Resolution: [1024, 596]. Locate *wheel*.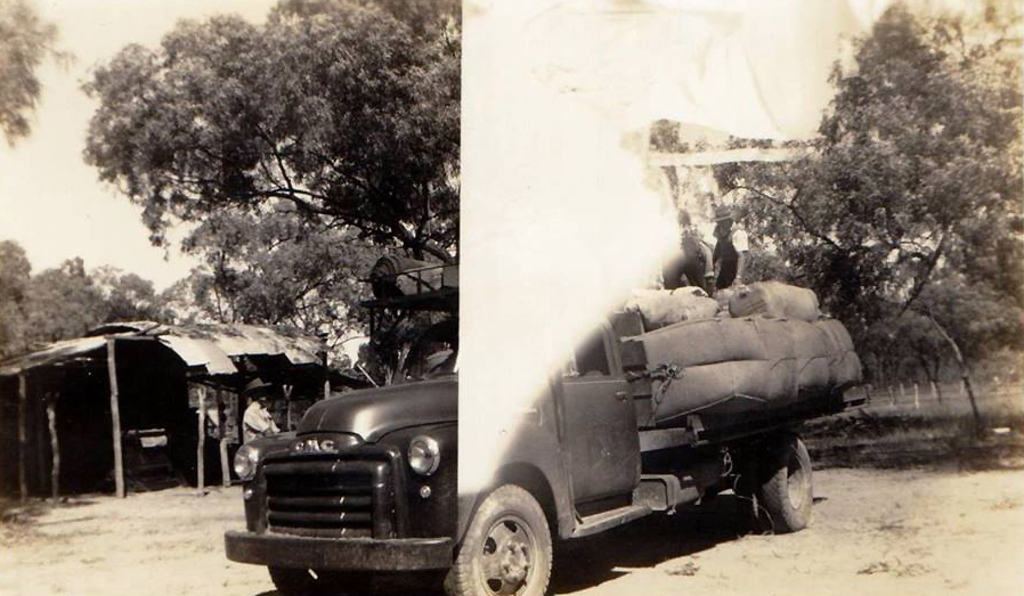
x1=263 y1=568 x2=332 y2=595.
